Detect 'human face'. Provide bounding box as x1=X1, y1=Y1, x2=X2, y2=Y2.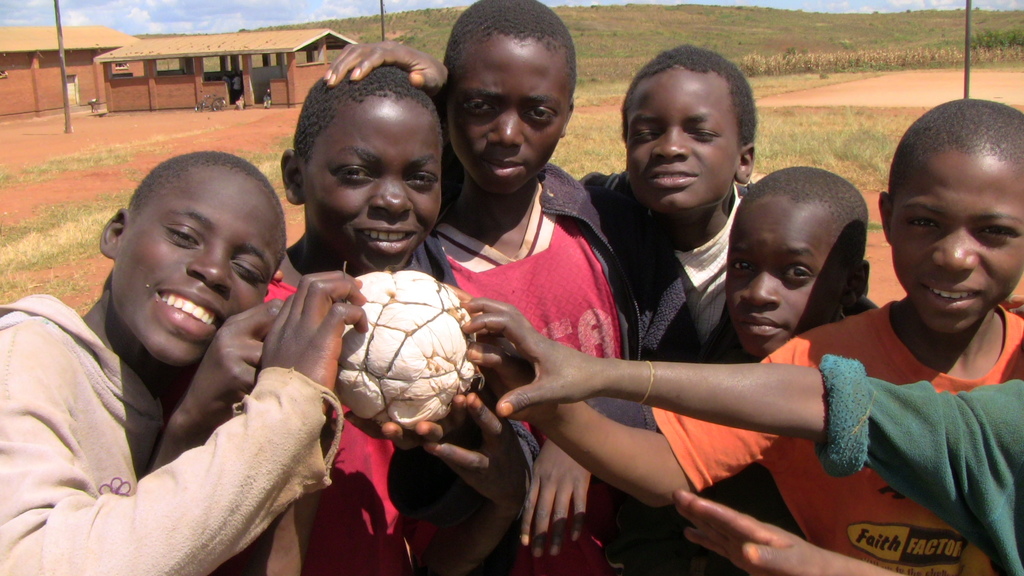
x1=302, y1=91, x2=444, y2=276.
